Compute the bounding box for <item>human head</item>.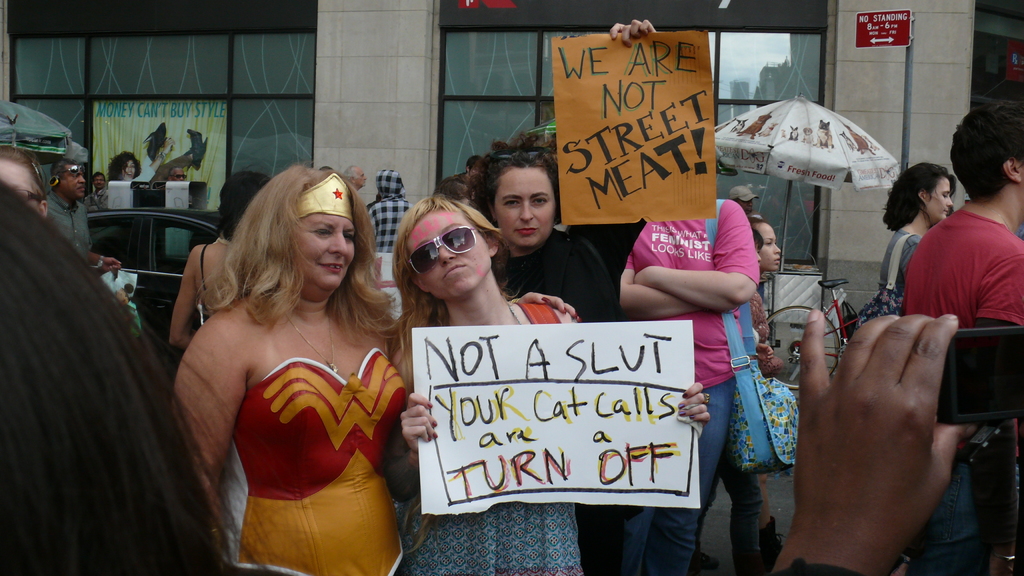
<box>950,103,1023,217</box>.
